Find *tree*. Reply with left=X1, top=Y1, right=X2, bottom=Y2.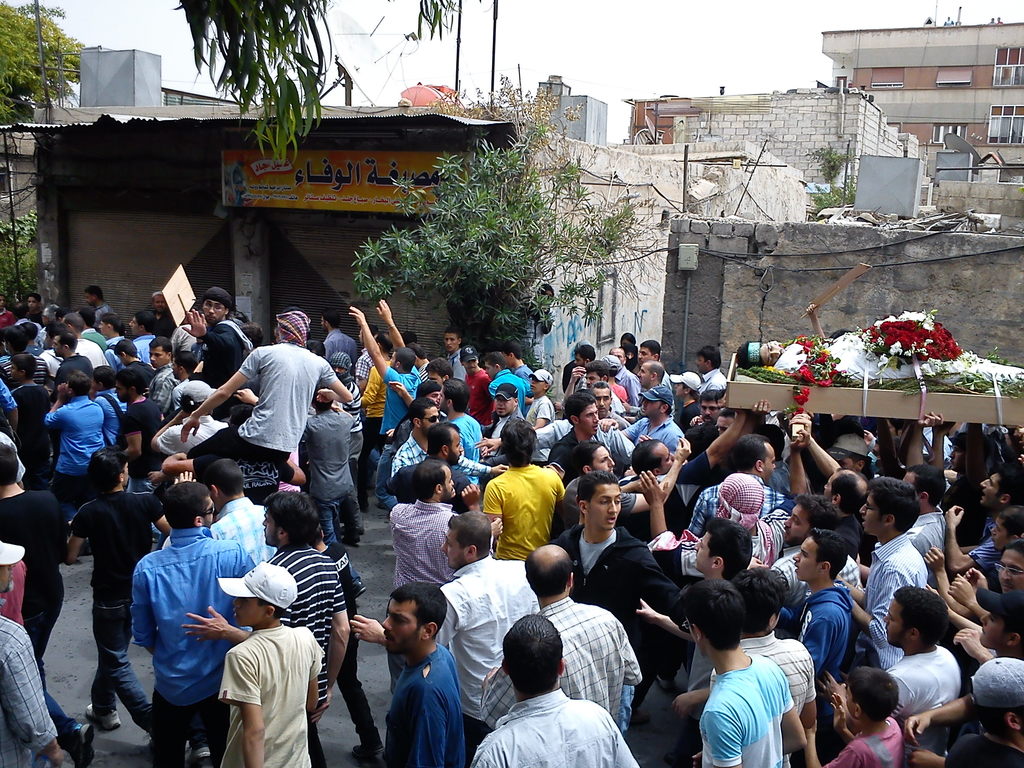
left=0, top=209, right=36, bottom=311.
